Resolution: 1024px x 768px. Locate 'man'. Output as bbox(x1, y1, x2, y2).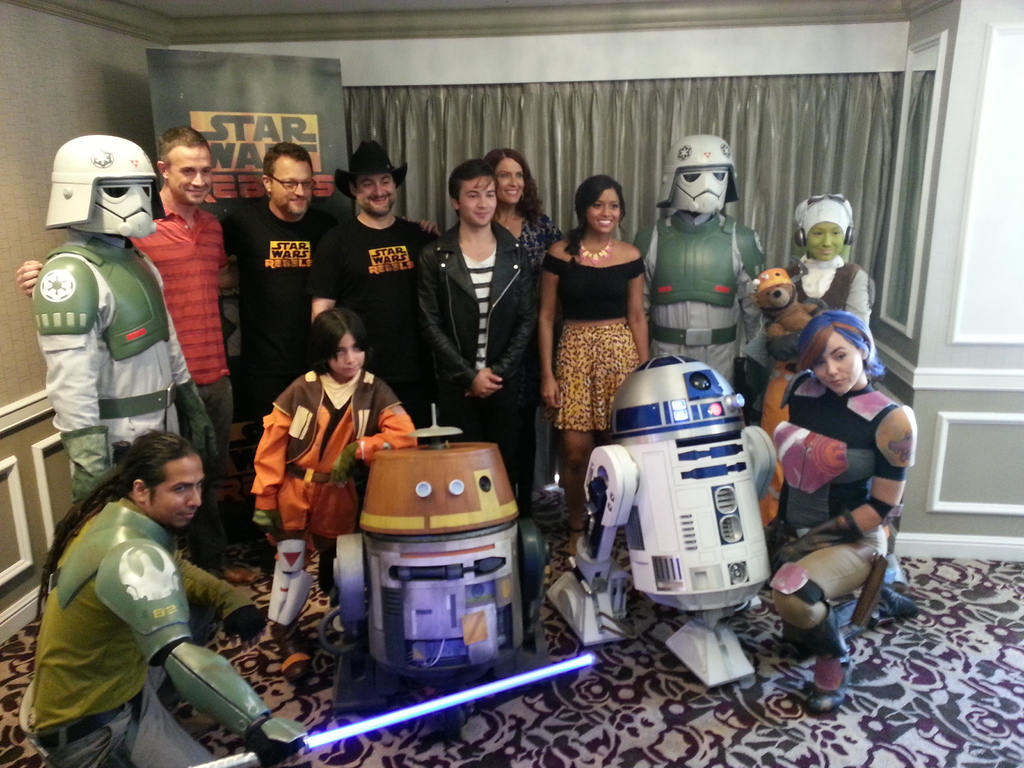
bbox(314, 136, 445, 428).
